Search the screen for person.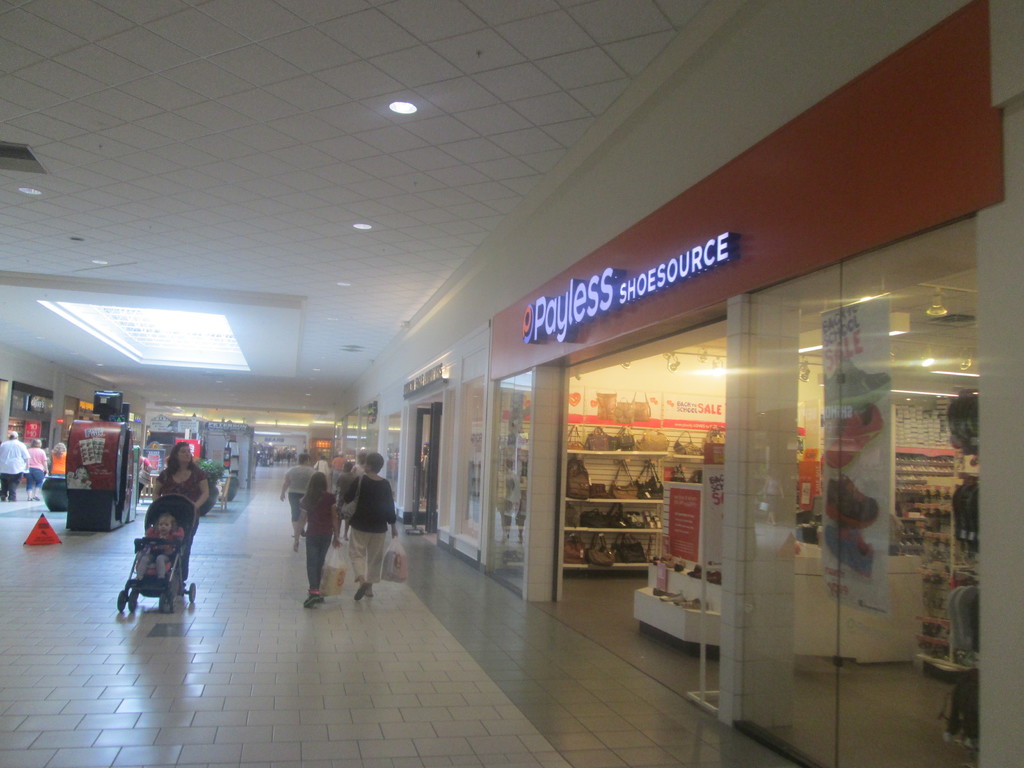
Found at (x1=332, y1=451, x2=348, y2=493).
